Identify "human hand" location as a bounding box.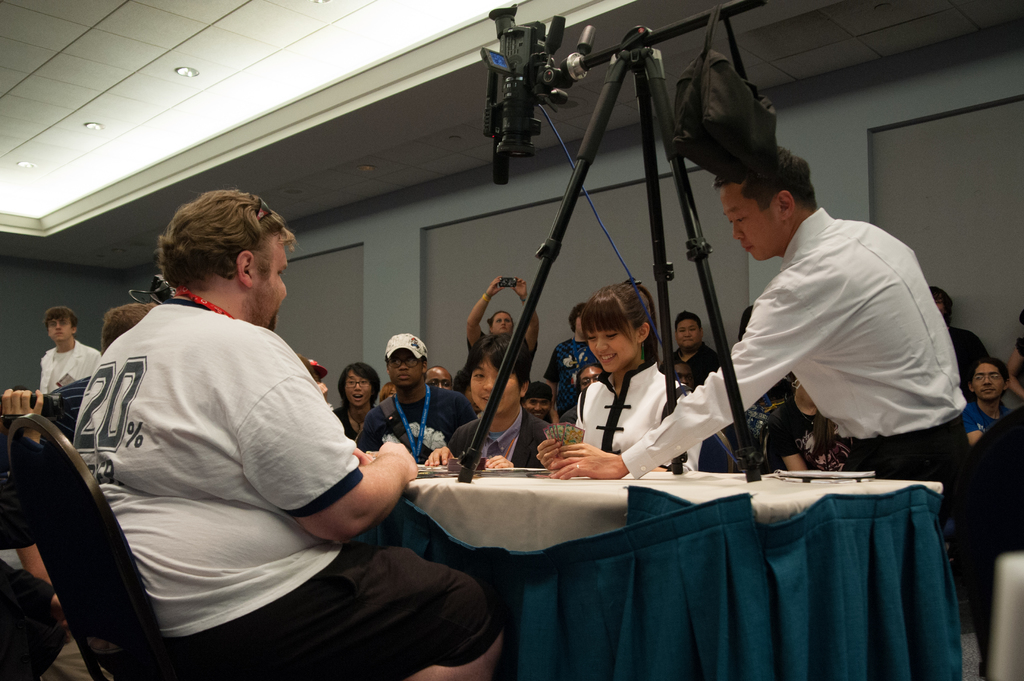
(left=484, top=456, right=513, bottom=470).
